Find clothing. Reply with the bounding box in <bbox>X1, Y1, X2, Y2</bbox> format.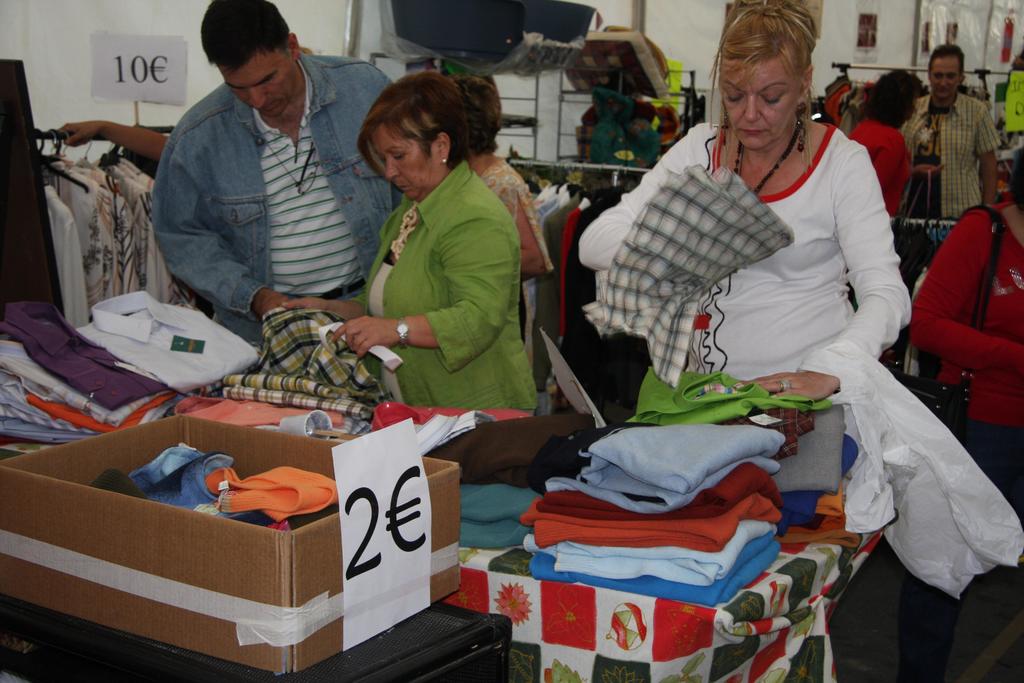
<bbox>897, 83, 999, 213</bbox>.
